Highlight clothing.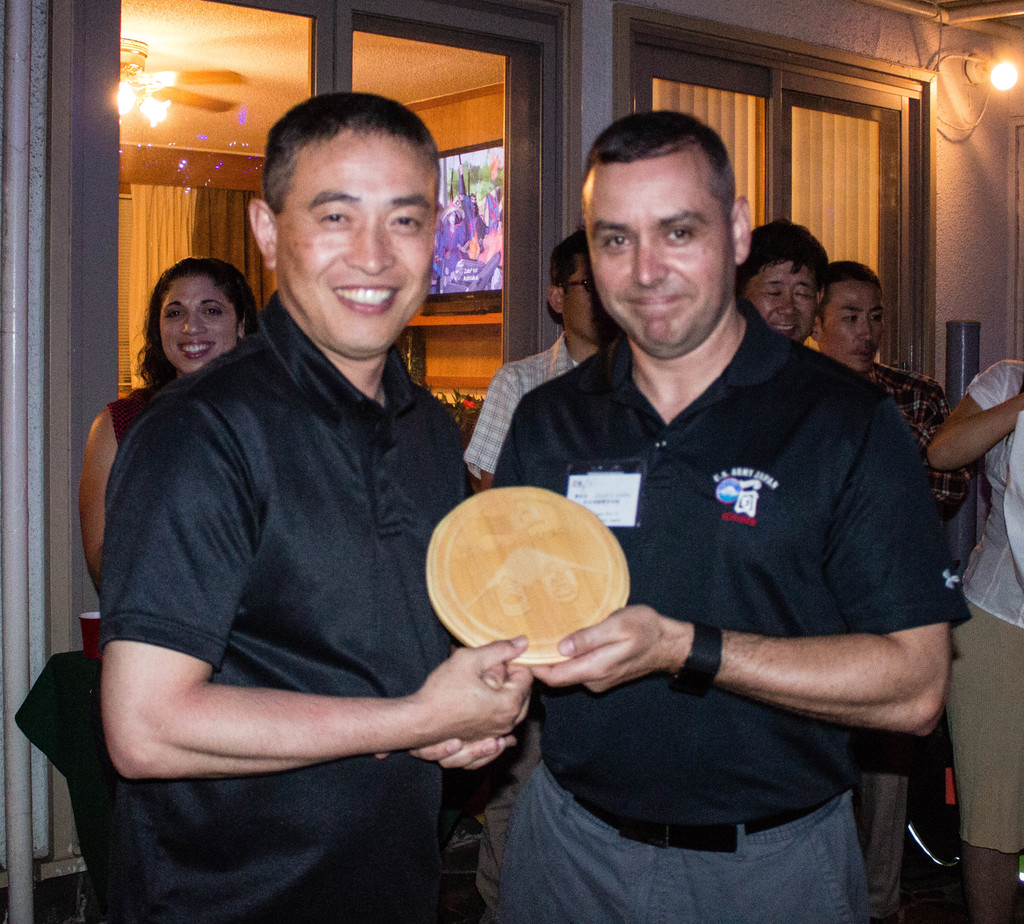
Highlighted region: BBox(970, 359, 1023, 843).
